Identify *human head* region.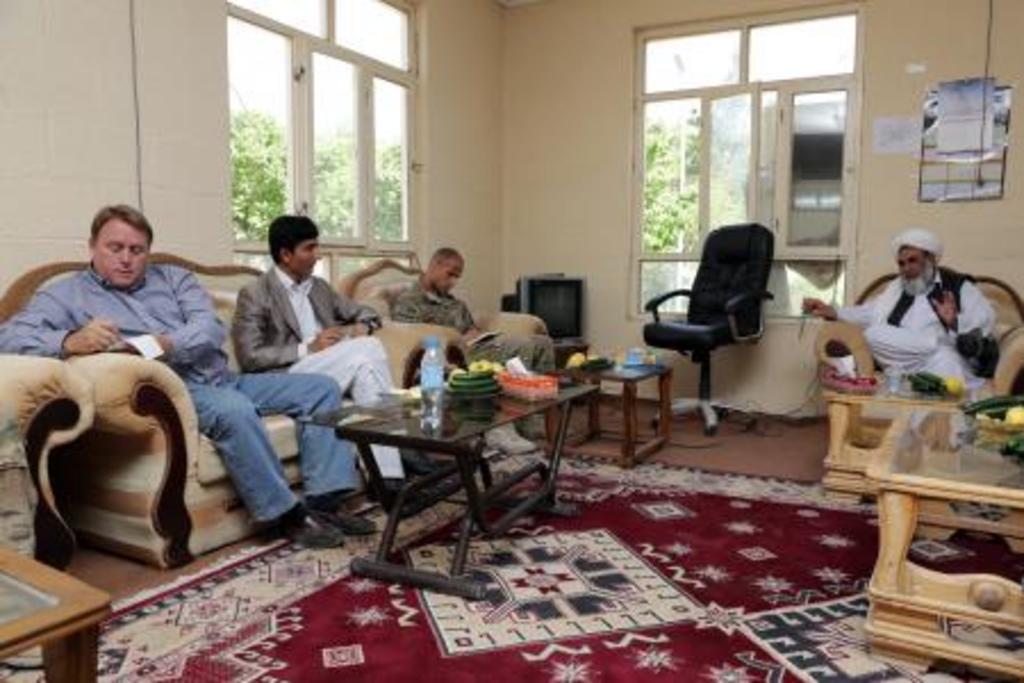
Region: bbox=[410, 239, 476, 303].
